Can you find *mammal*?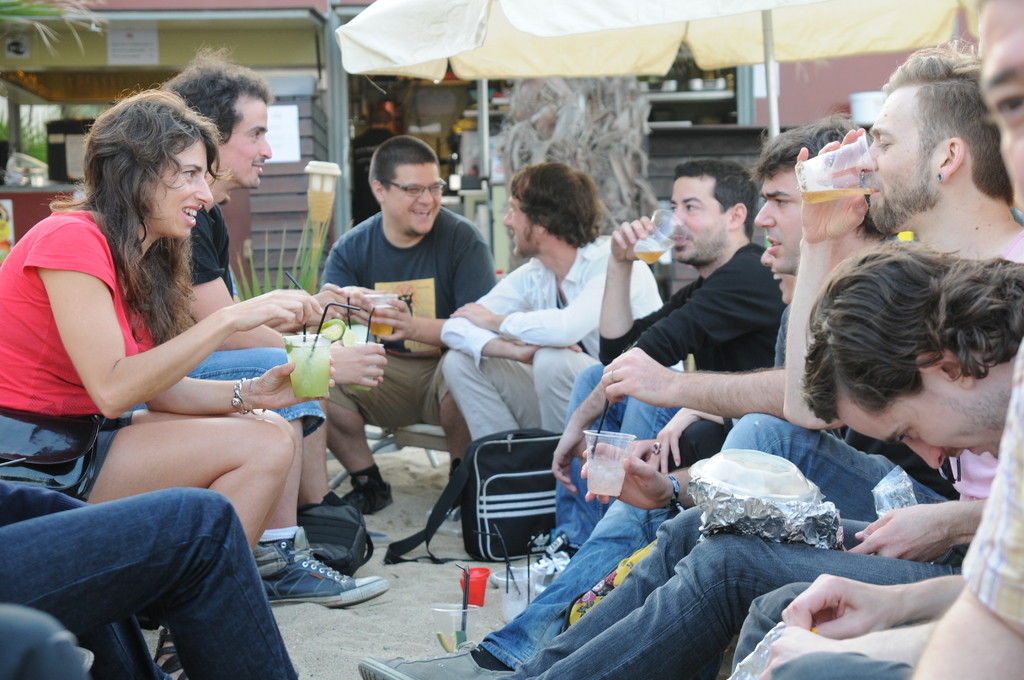
Yes, bounding box: box(729, 241, 1023, 679).
